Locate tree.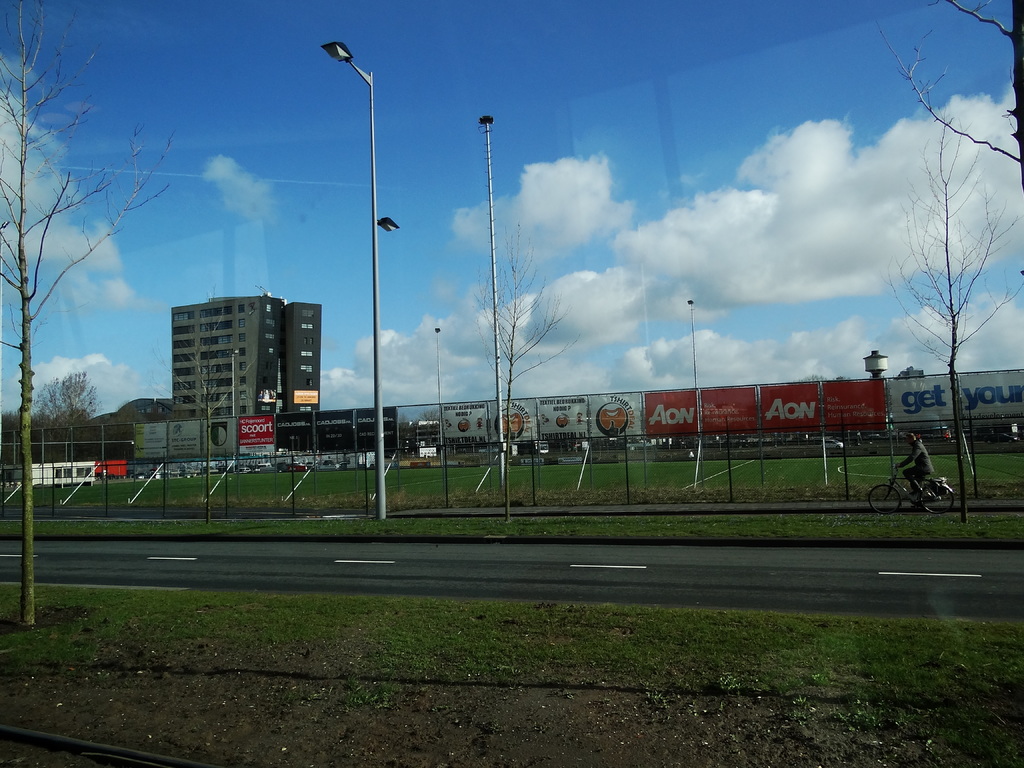
Bounding box: (x1=30, y1=369, x2=106, y2=458).
